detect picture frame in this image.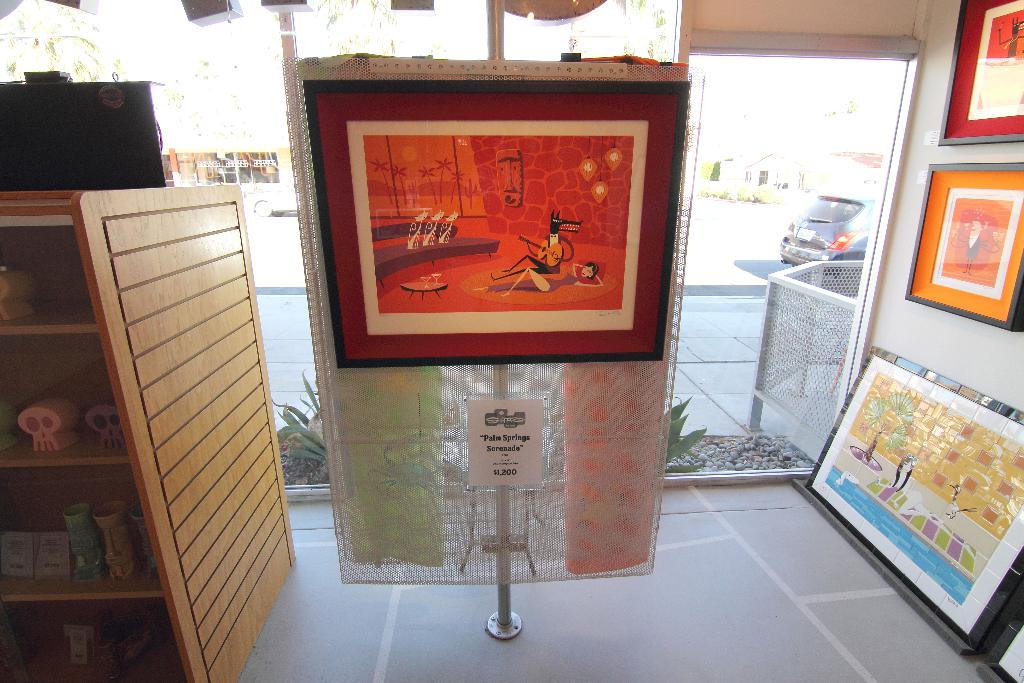
Detection: {"left": 934, "top": 0, "right": 1023, "bottom": 142}.
